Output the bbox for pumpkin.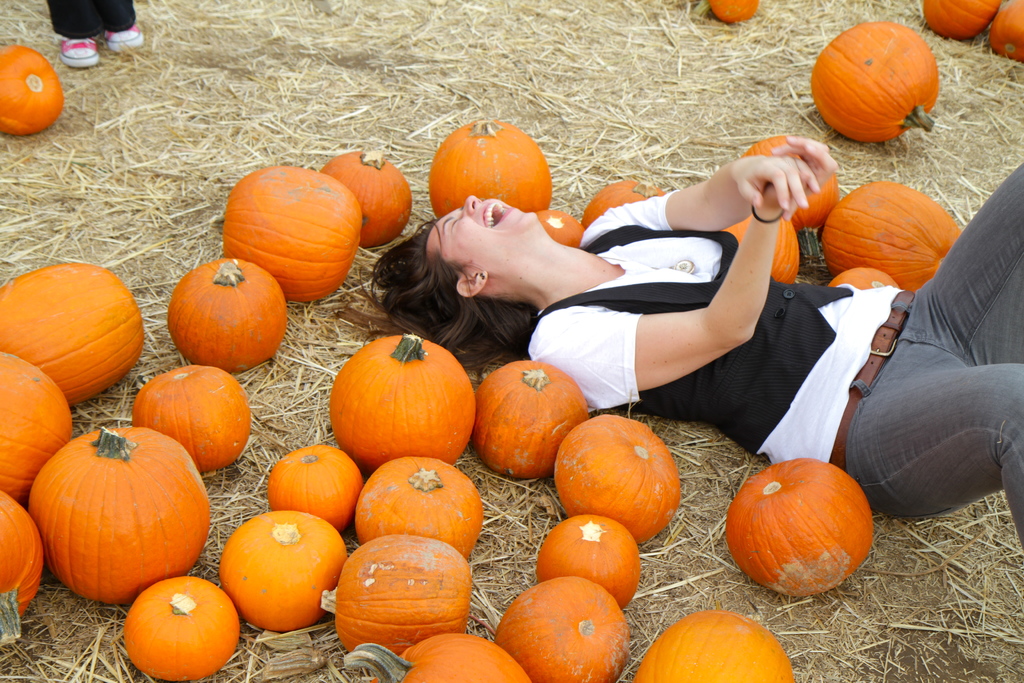
(802,19,945,143).
